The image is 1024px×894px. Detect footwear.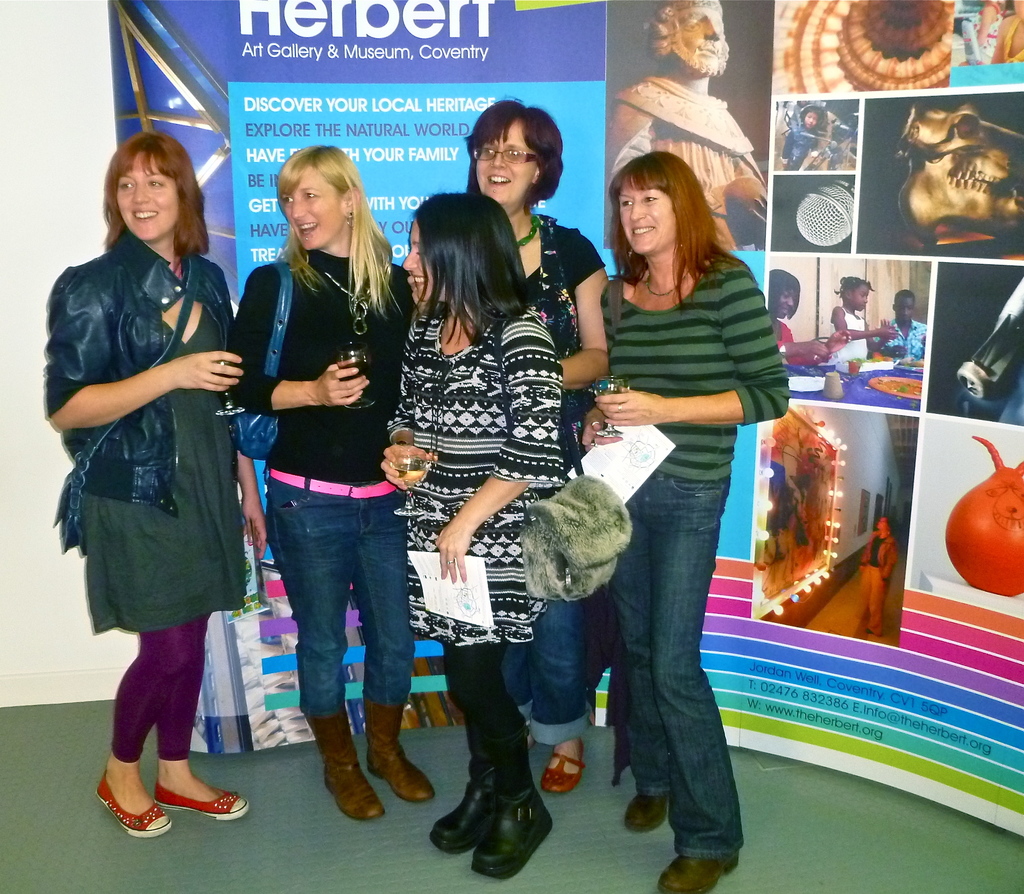
Detection: bbox=[625, 792, 665, 835].
